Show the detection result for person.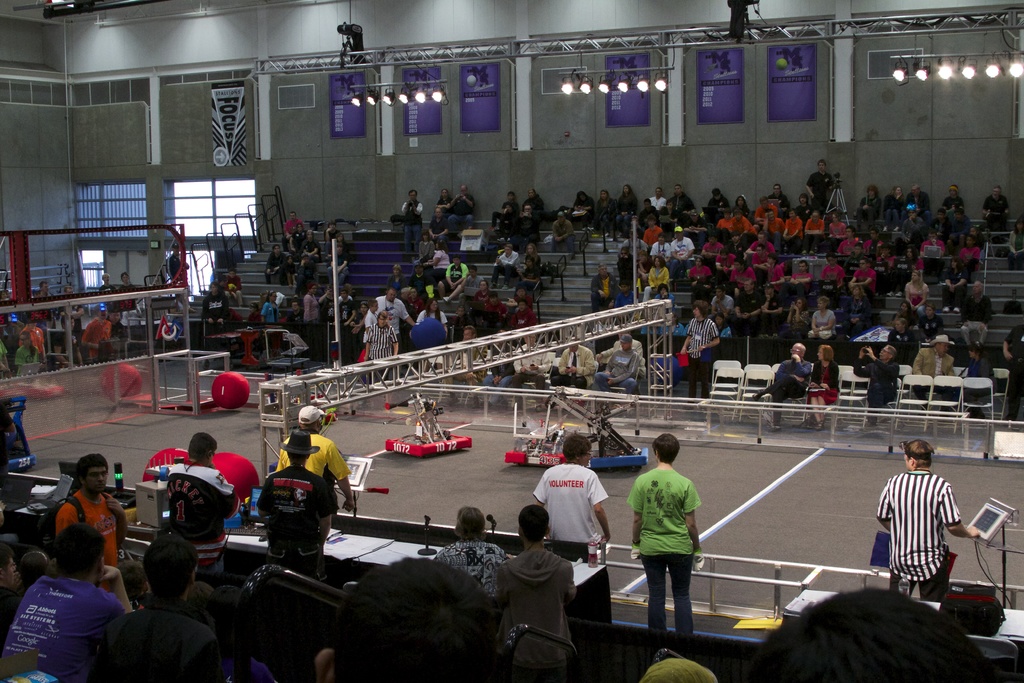
<region>852, 343, 892, 429</region>.
